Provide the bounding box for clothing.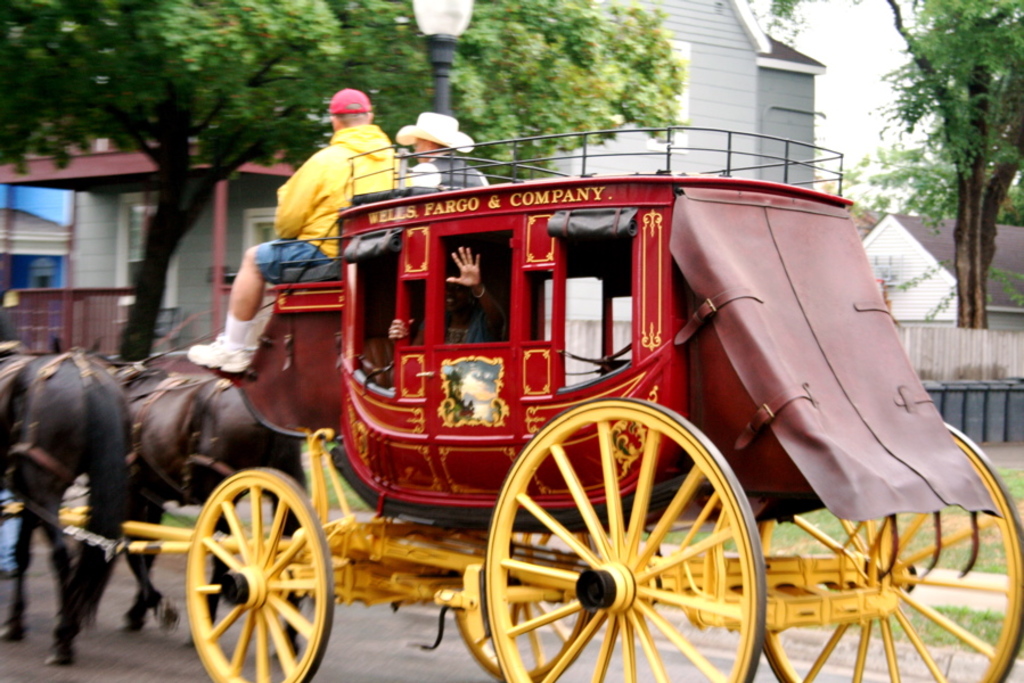
<region>402, 155, 492, 187</region>.
